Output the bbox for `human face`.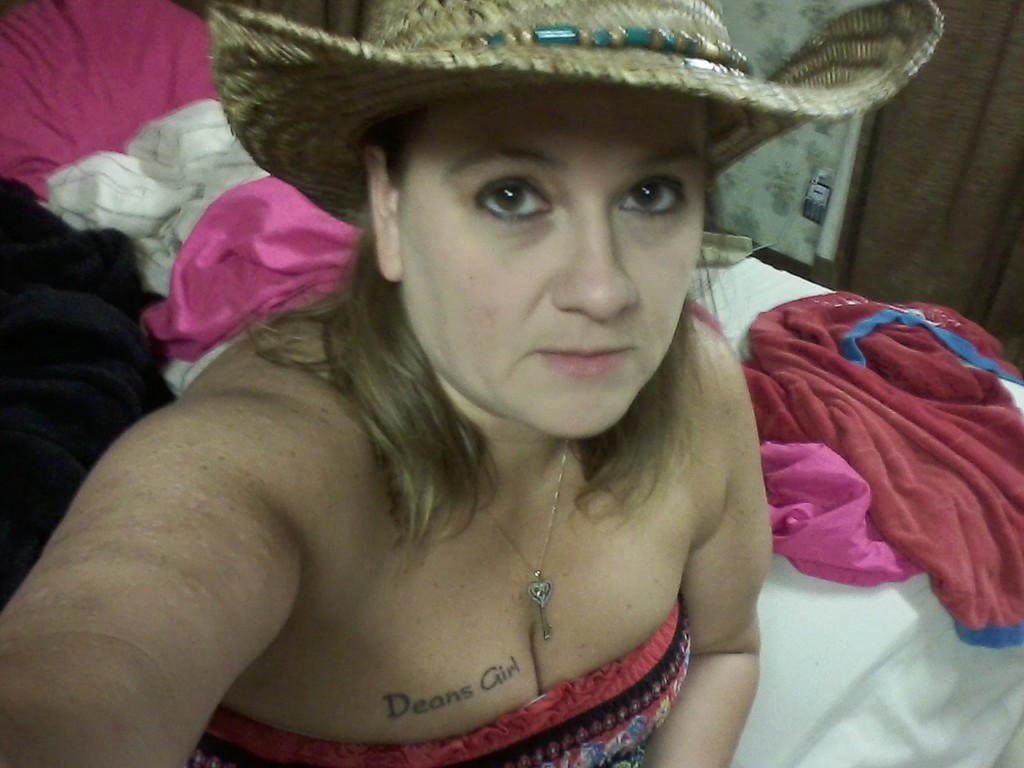
[399, 86, 707, 440].
